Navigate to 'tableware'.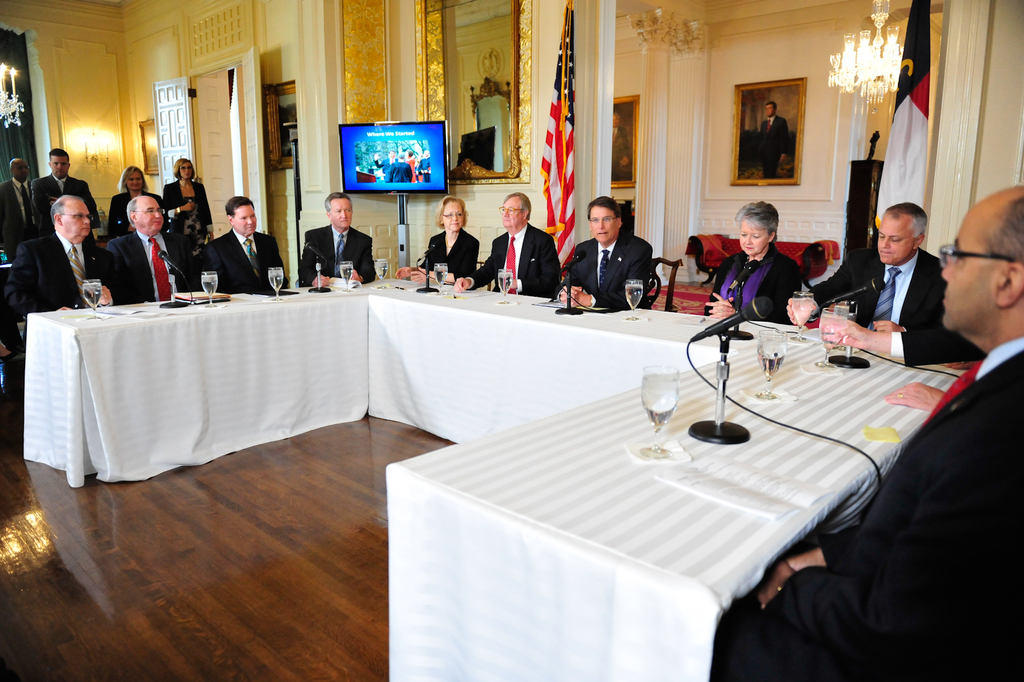
Navigation target: locate(340, 260, 355, 292).
